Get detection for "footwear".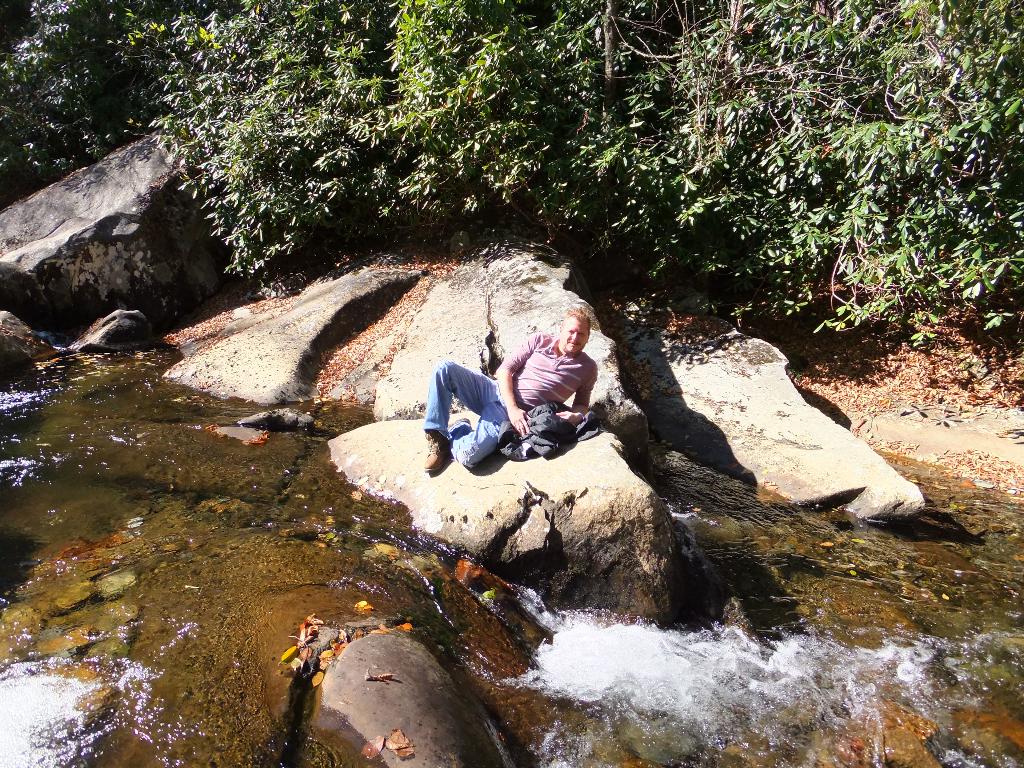
Detection: 429,431,448,470.
